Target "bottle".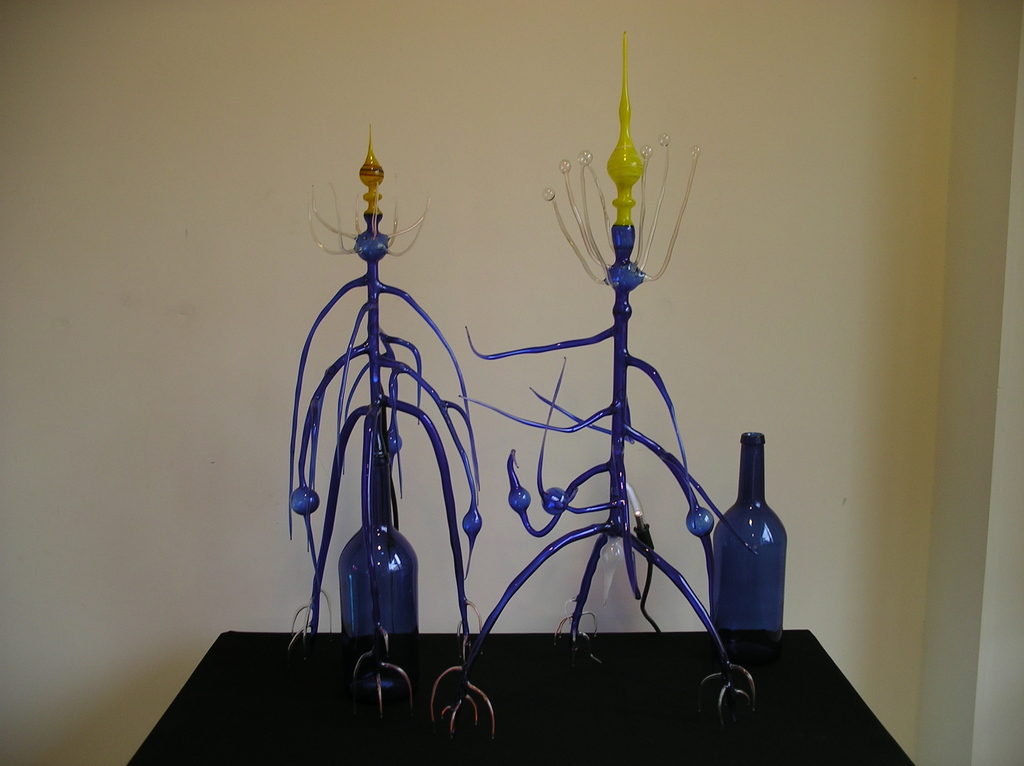
Target region: bbox(338, 447, 419, 692).
